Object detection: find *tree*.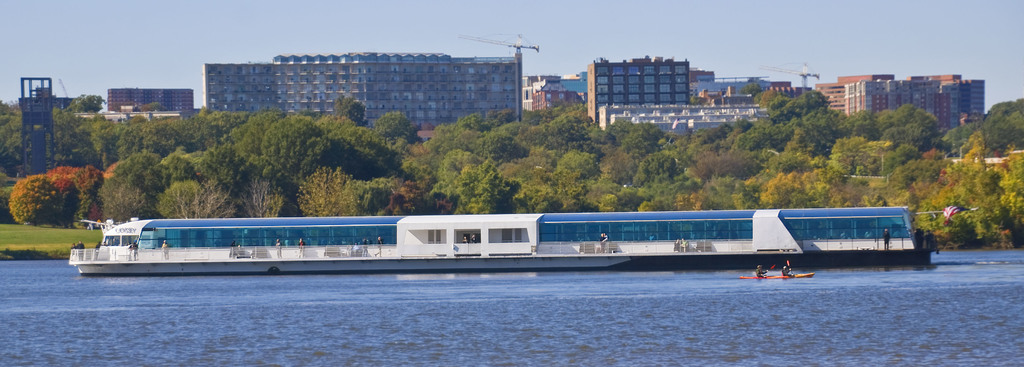
box(429, 112, 495, 150).
